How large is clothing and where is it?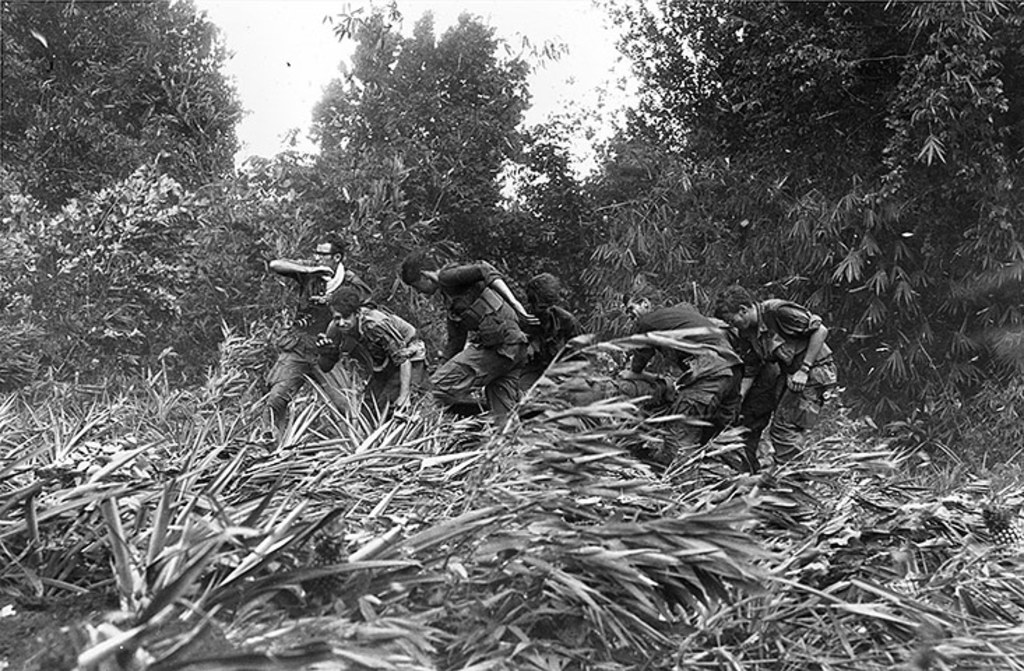
Bounding box: bbox=[425, 267, 528, 439].
